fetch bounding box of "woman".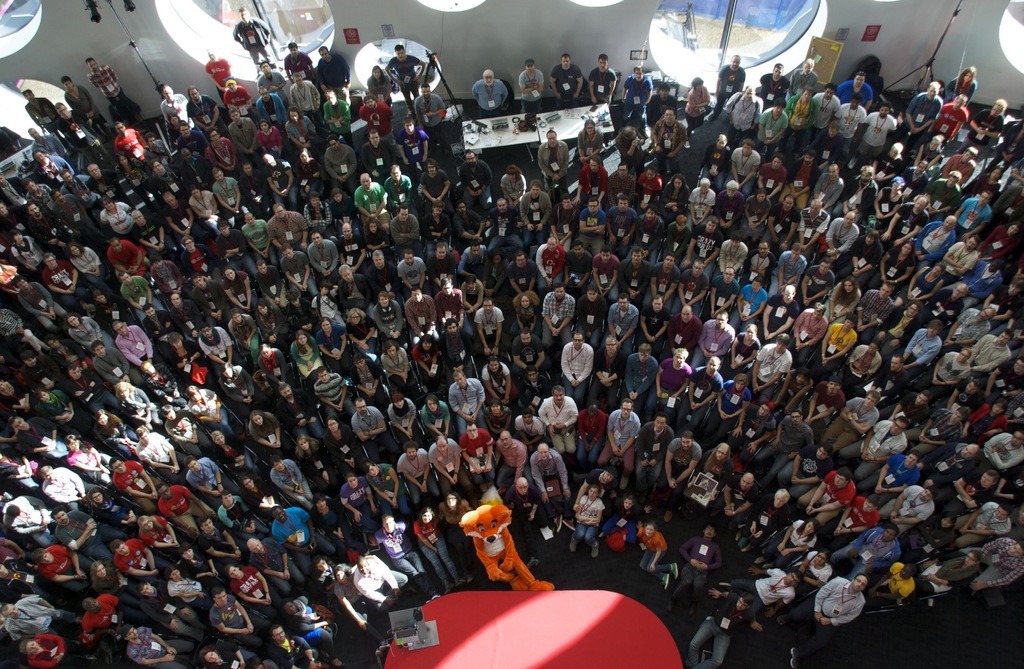
Bbox: pyautogui.locateOnScreen(701, 135, 732, 202).
